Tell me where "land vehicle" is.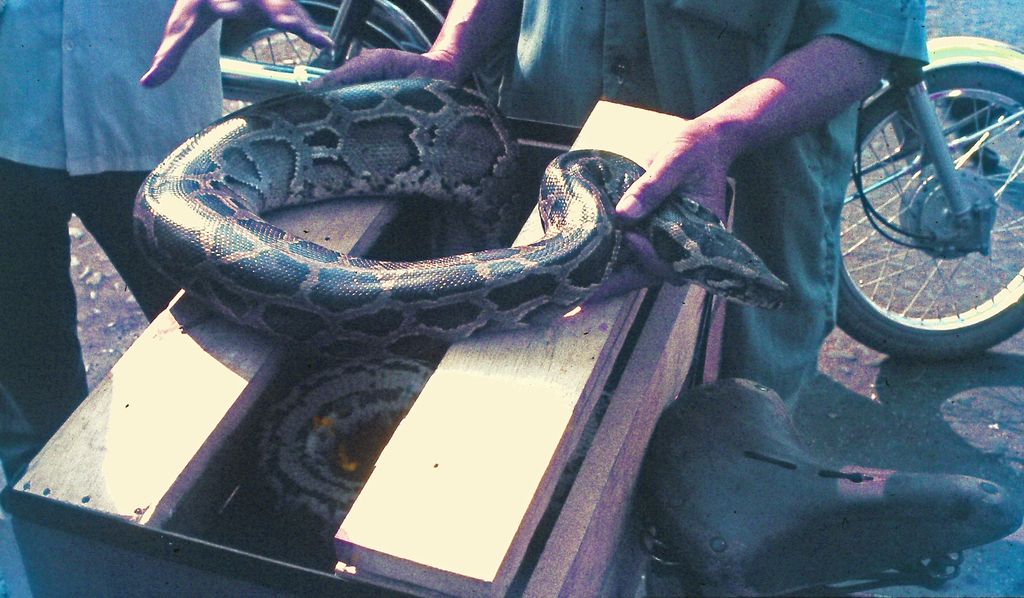
"land vehicle" is at [223, 0, 1023, 362].
